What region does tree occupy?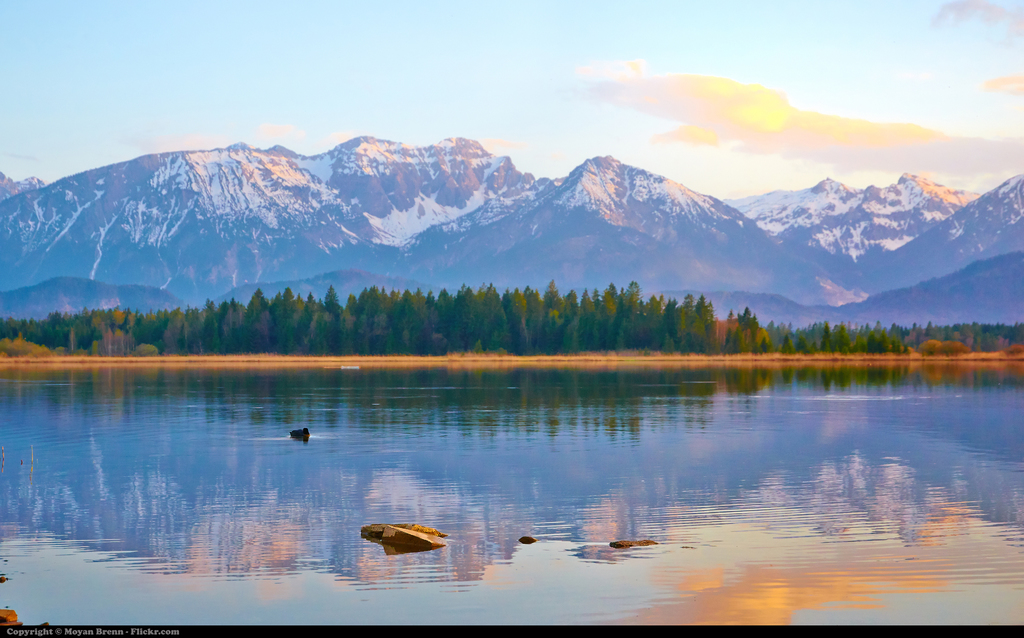
312 308 332 352.
